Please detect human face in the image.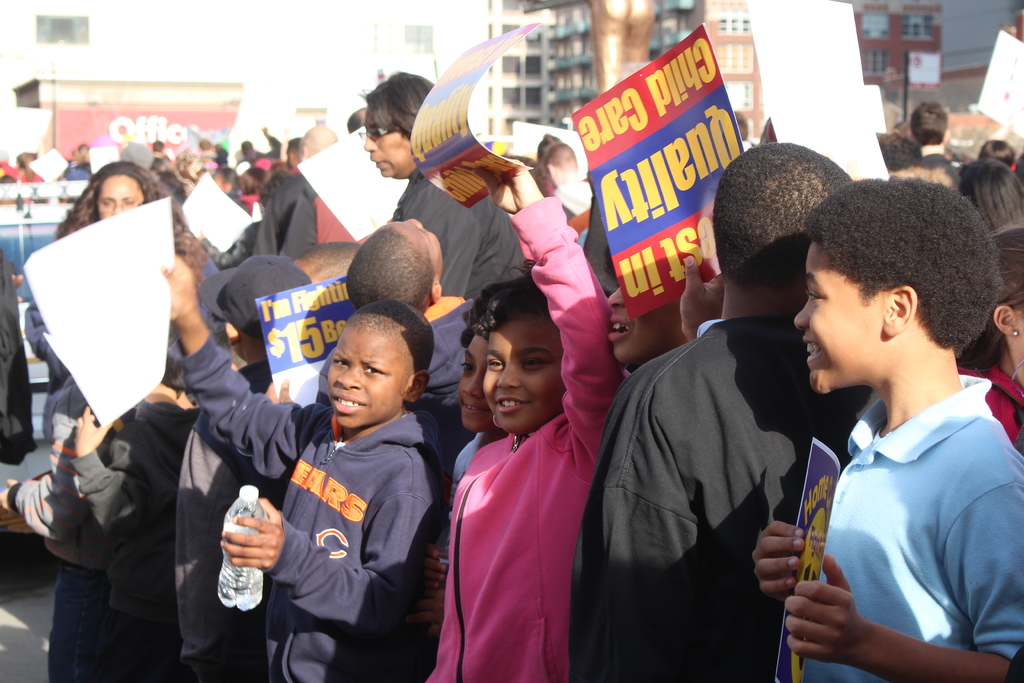
bbox=(792, 238, 881, 398).
